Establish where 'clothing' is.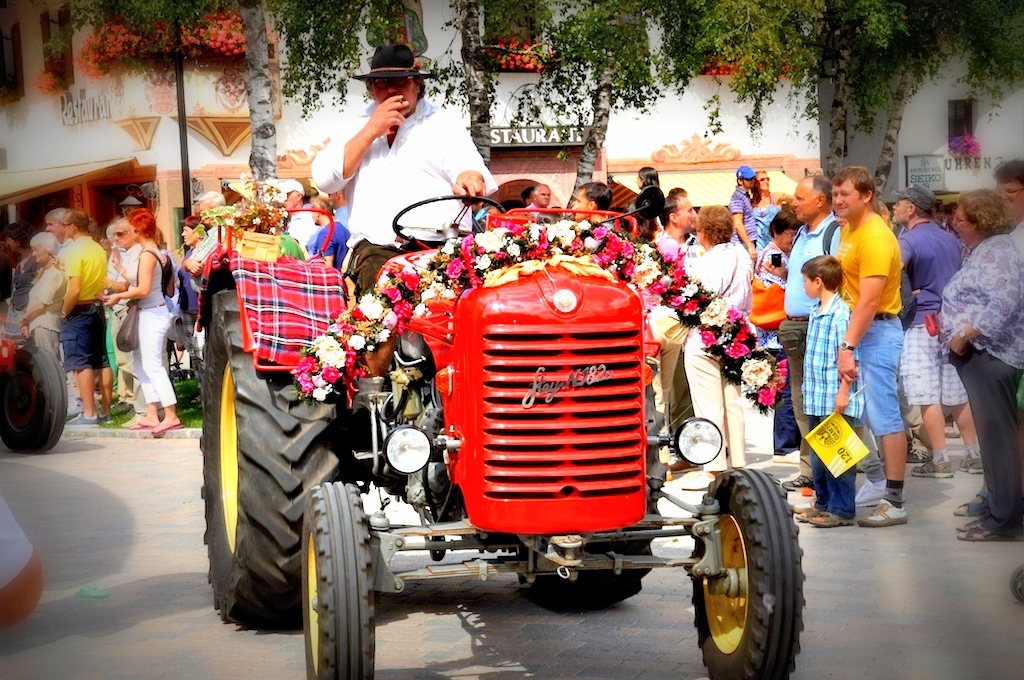
Established at 317/70/496/234.
